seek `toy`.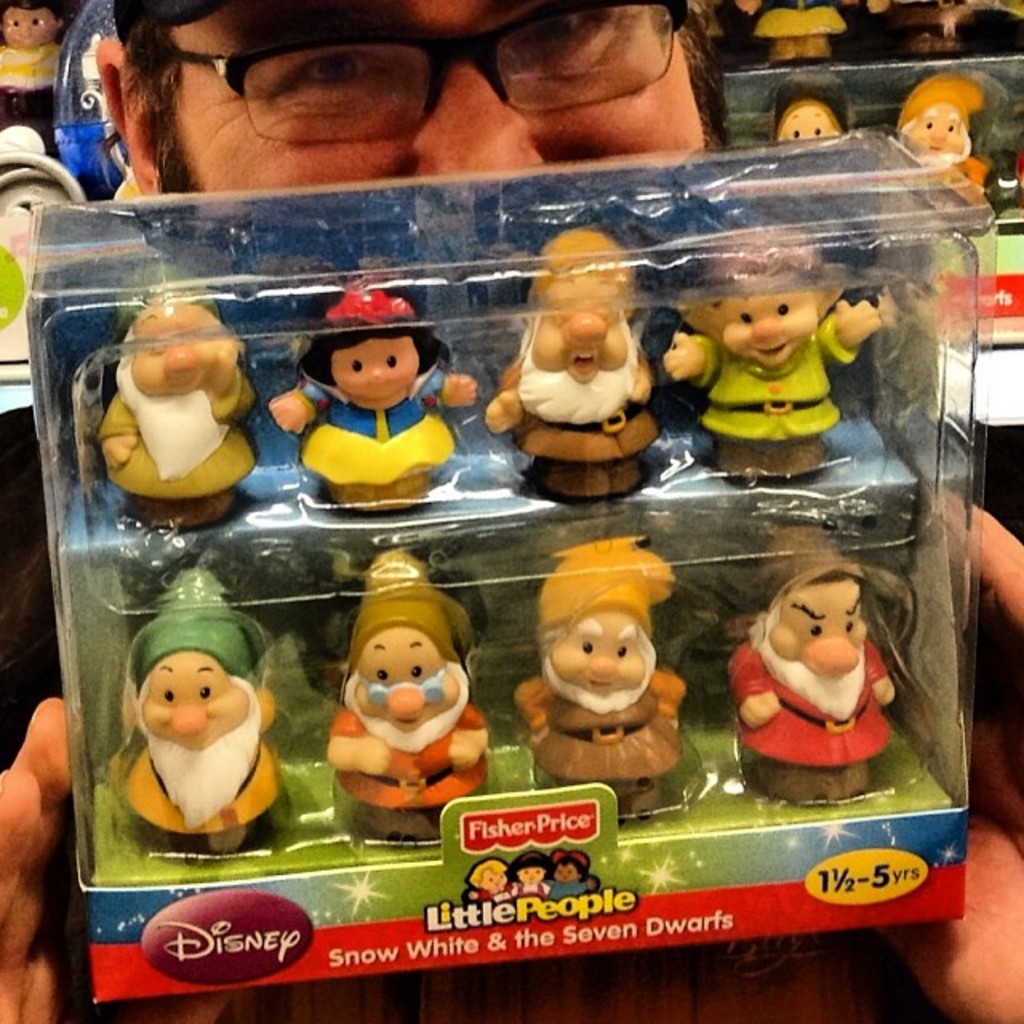
BBox(515, 541, 685, 821).
